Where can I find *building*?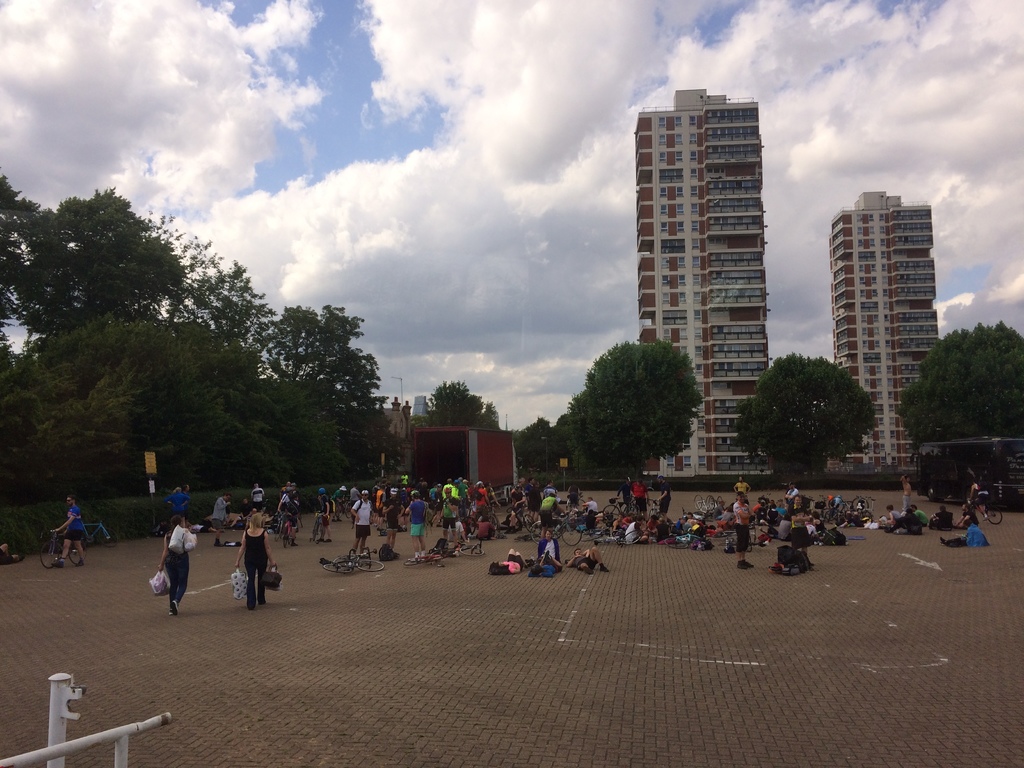
You can find it at region(636, 87, 771, 479).
